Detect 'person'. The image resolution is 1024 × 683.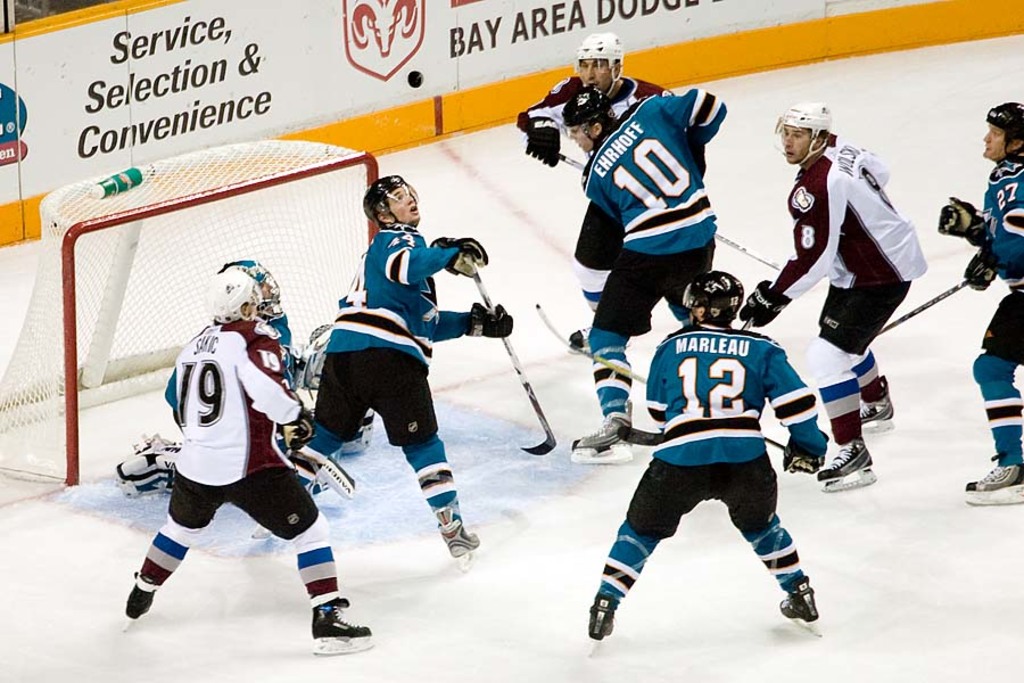
514:30:679:348.
